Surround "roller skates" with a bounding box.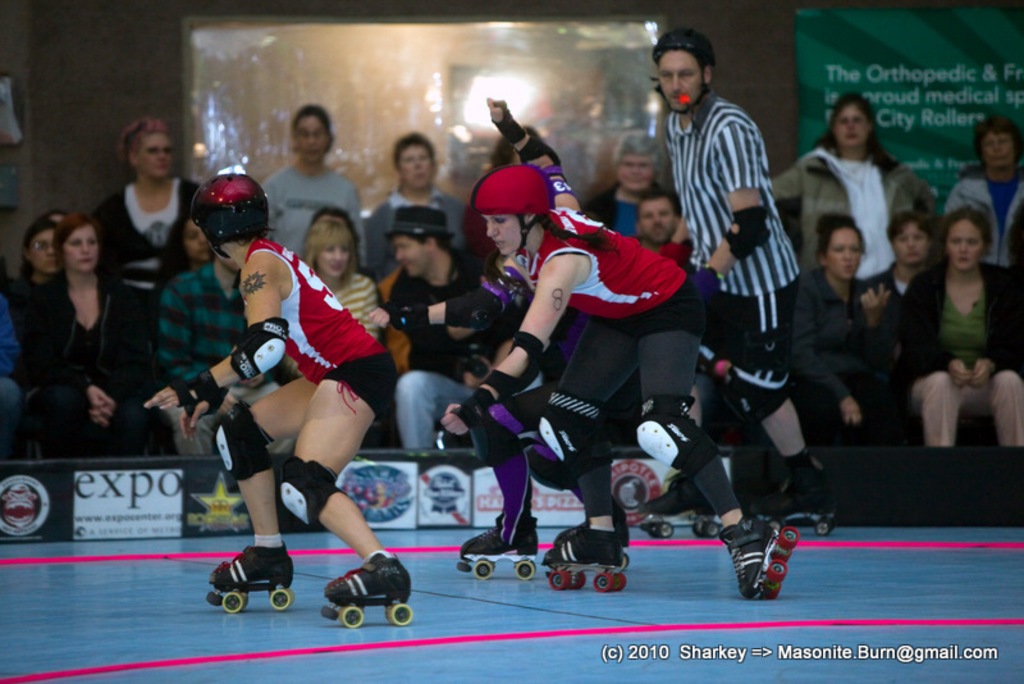
bbox=(639, 475, 721, 542).
